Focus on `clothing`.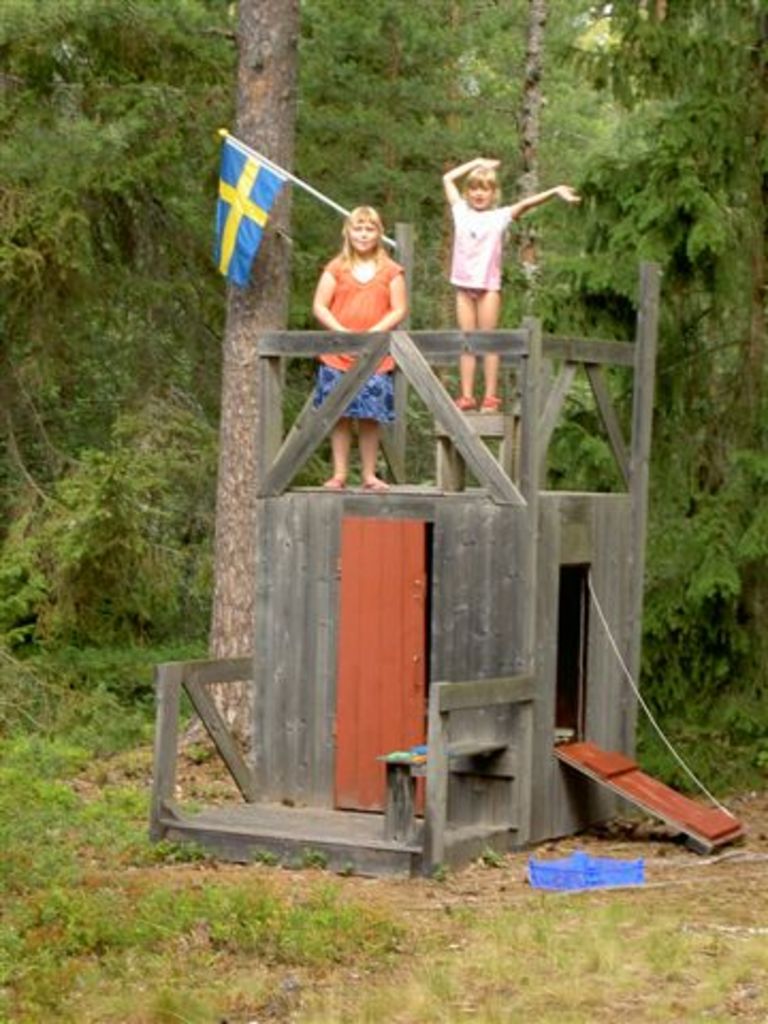
Focused at detection(318, 254, 403, 418).
